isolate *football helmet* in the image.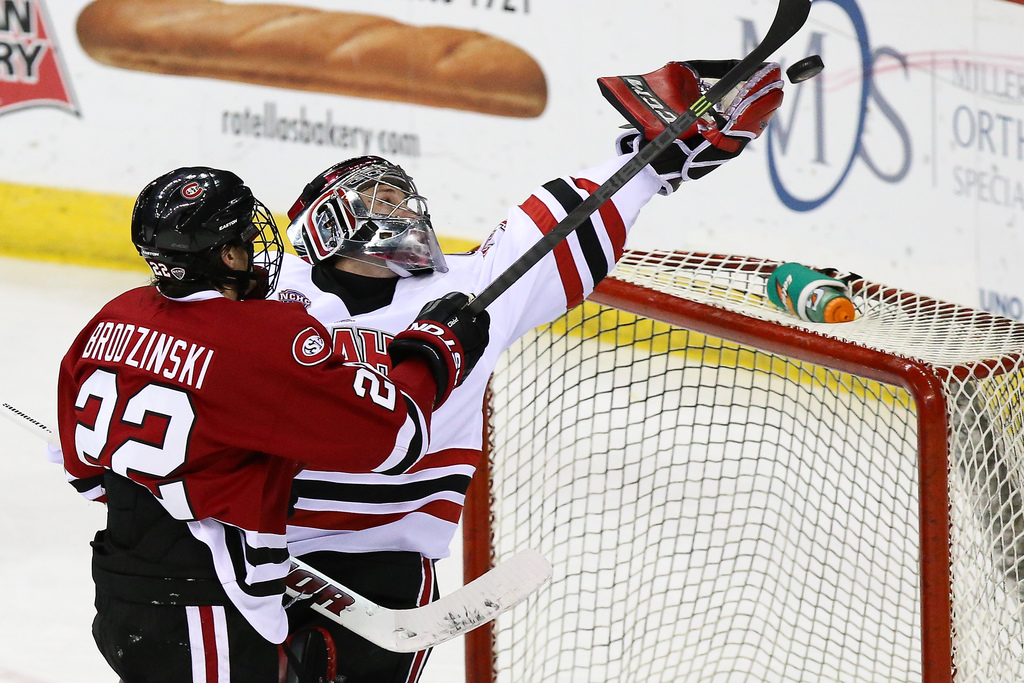
Isolated region: <bbox>283, 151, 449, 282</bbox>.
